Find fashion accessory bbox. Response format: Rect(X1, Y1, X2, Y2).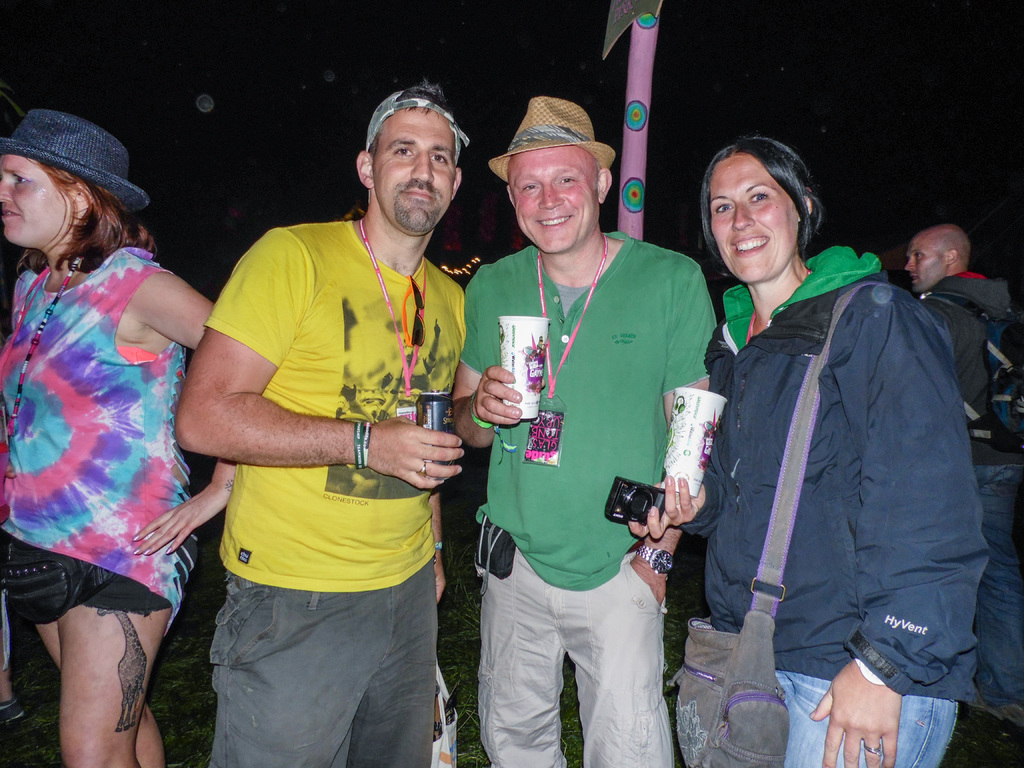
Rect(350, 420, 371, 472).
